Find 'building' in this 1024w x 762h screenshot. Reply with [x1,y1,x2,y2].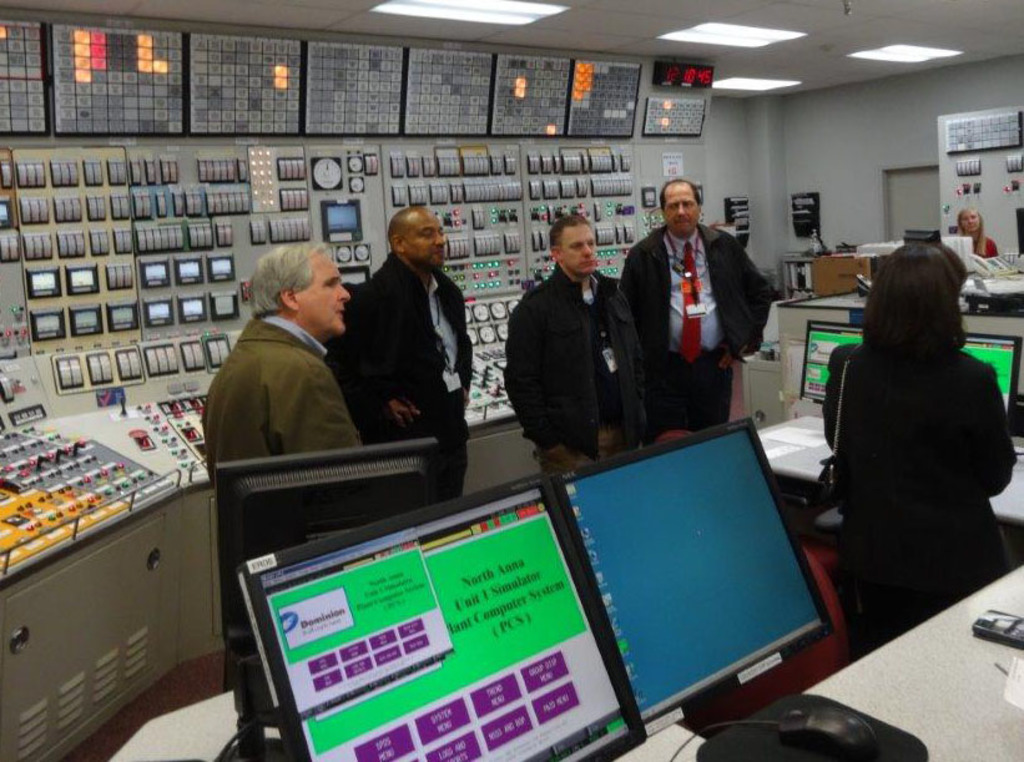
[0,0,1023,761].
